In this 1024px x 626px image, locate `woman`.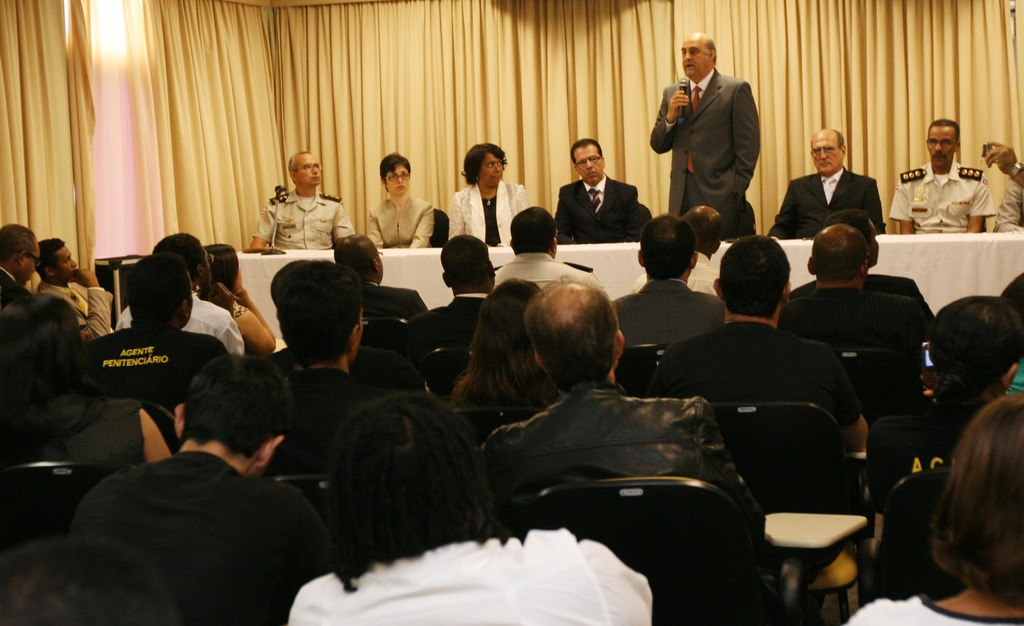
Bounding box: [362, 149, 428, 245].
